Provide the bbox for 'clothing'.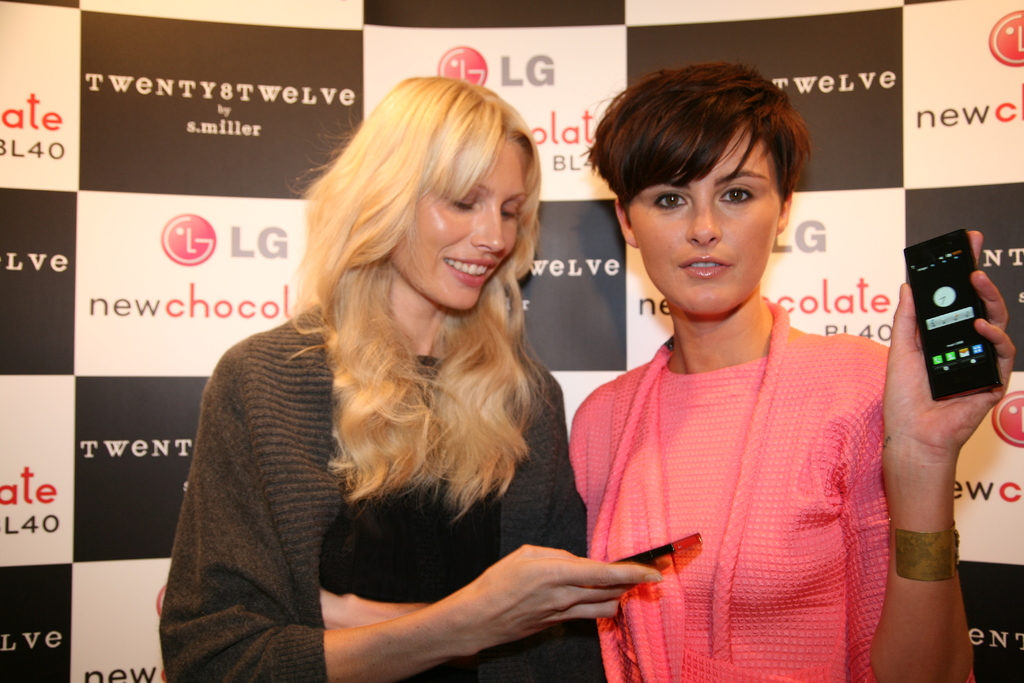
<box>573,226,921,662</box>.
